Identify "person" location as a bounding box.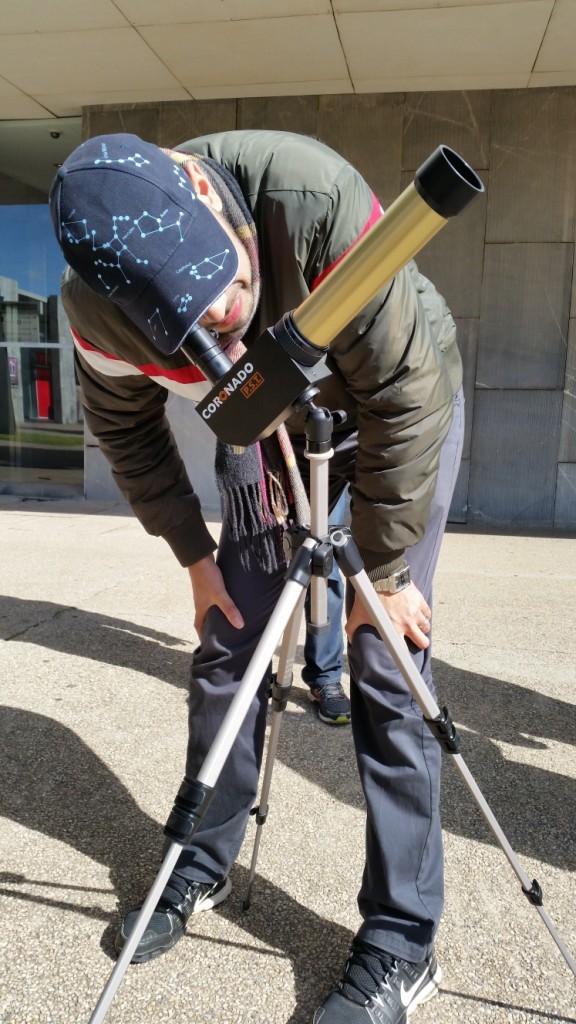
rect(90, 85, 452, 1023).
